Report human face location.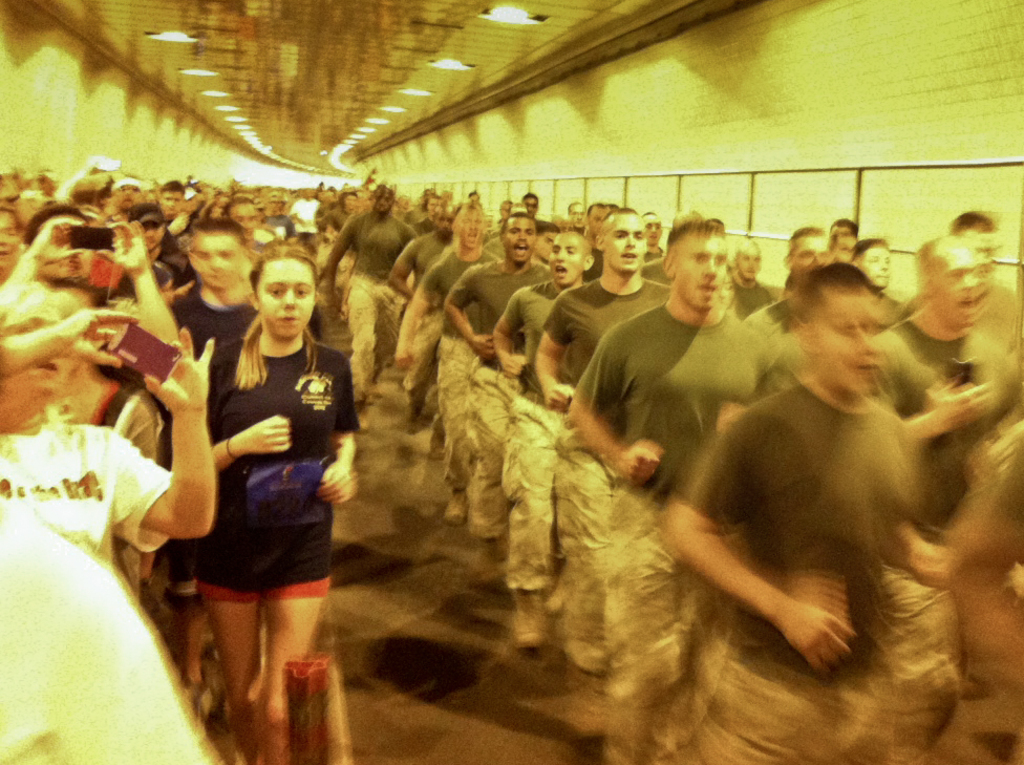
Report: {"x1": 740, "y1": 242, "x2": 761, "y2": 279}.
